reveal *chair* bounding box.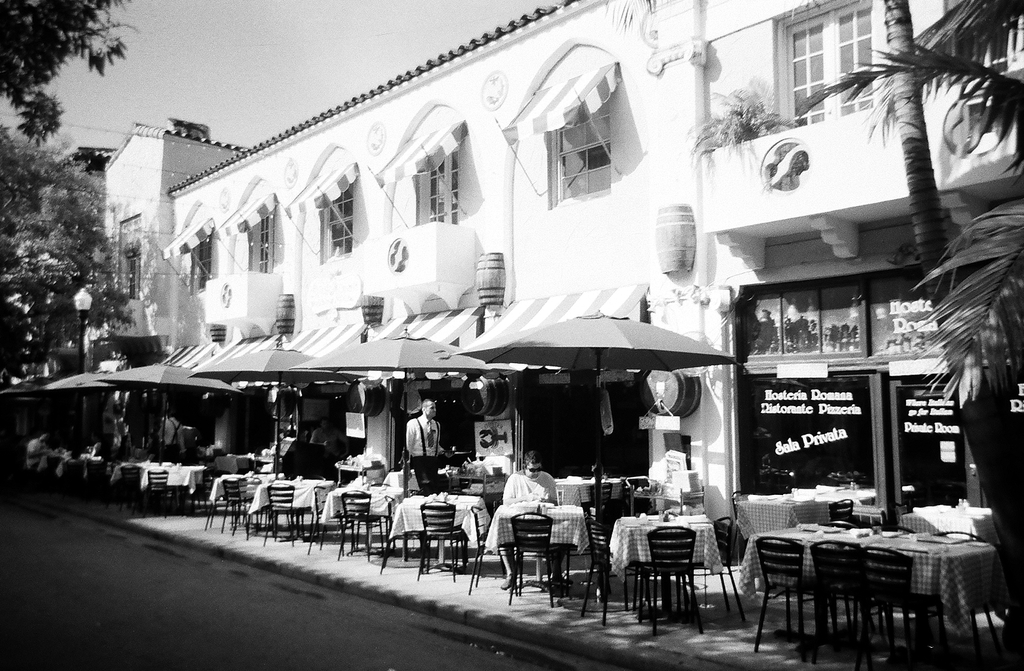
Revealed: bbox=(337, 485, 386, 561).
